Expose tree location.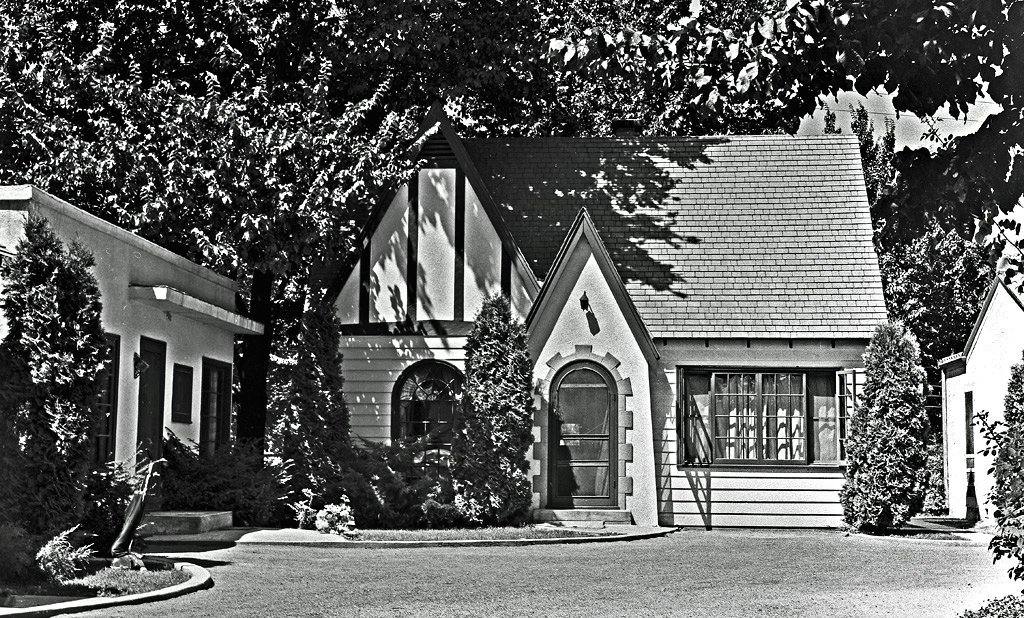
Exposed at x1=0, y1=218, x2=167, y2=572.
